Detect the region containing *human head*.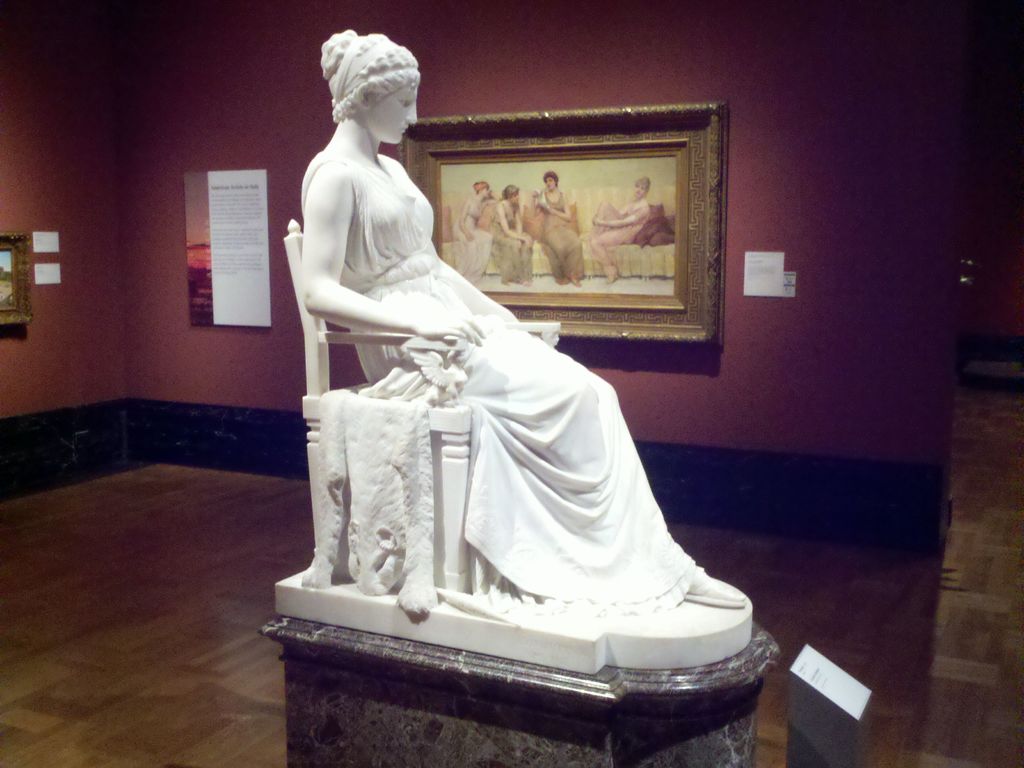
<region>320, 28, 419, 146</region>.
